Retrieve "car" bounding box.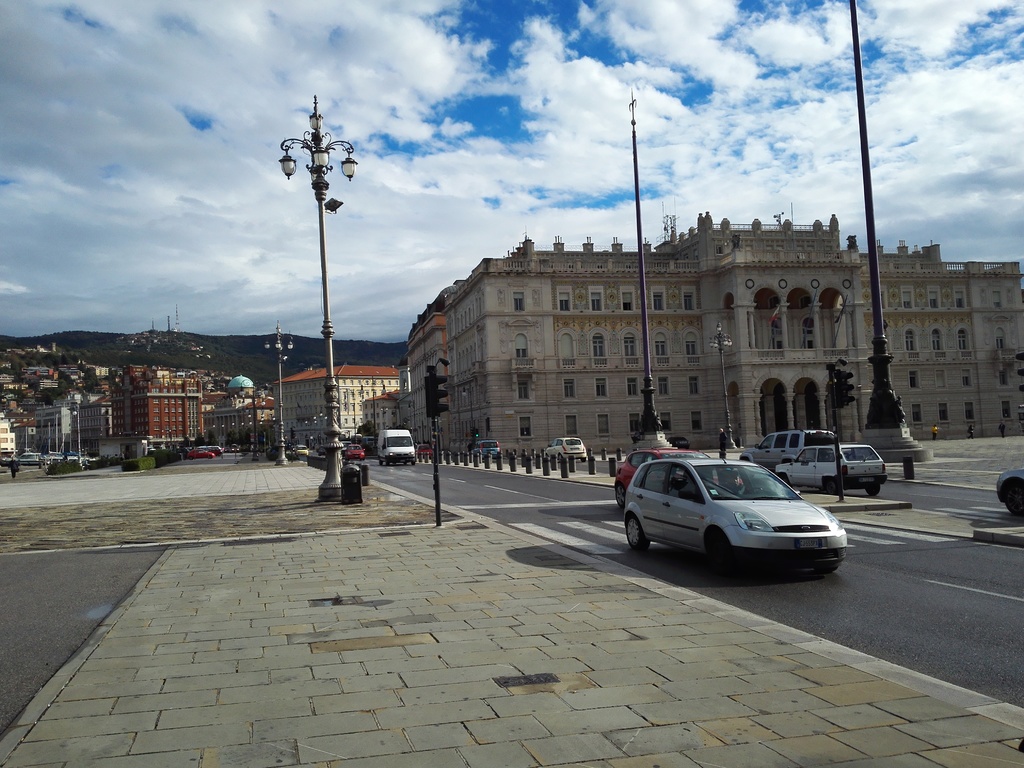
Bounding box: bbox=[344, 444, 362, 460].
